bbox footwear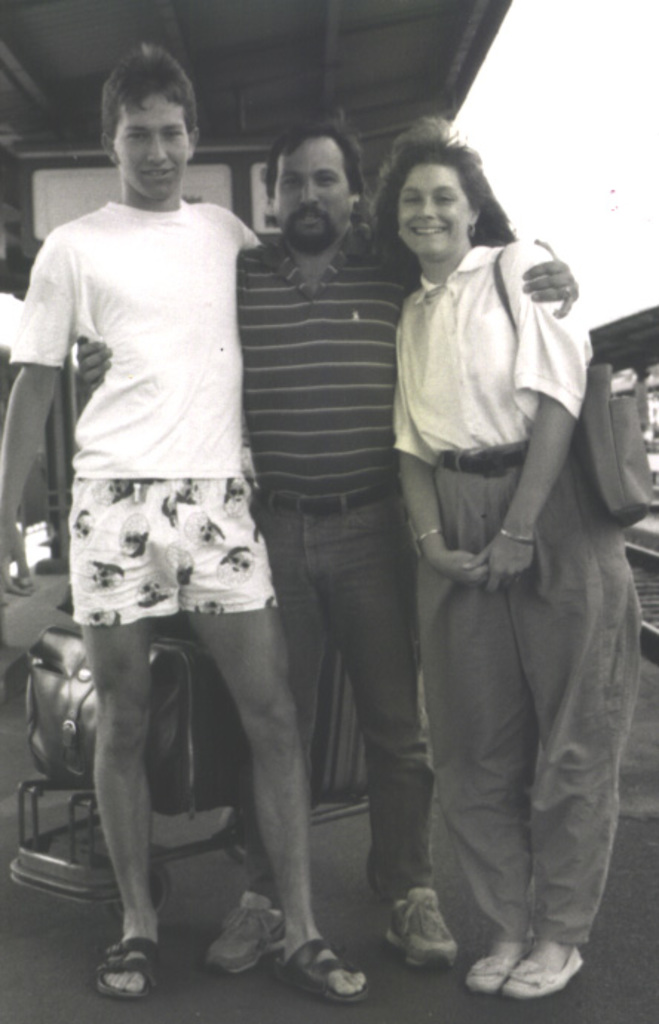
273,935,367,1008
